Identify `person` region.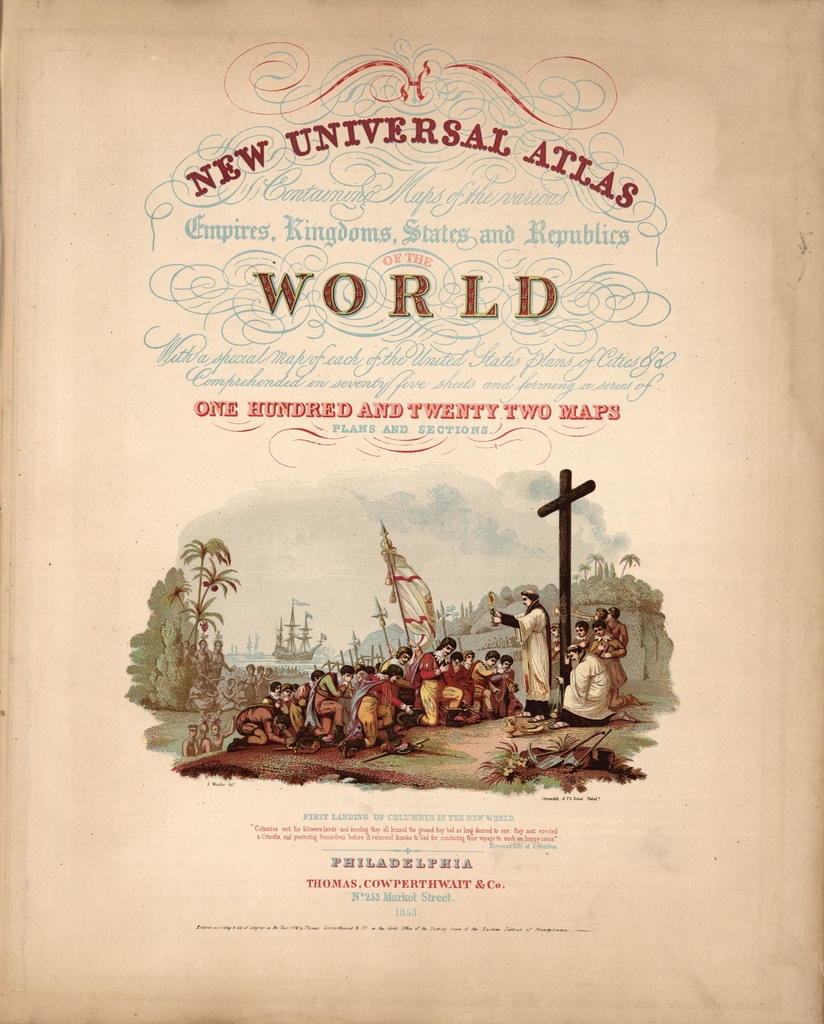
Region: select_region(492, 587, 556, 721).
